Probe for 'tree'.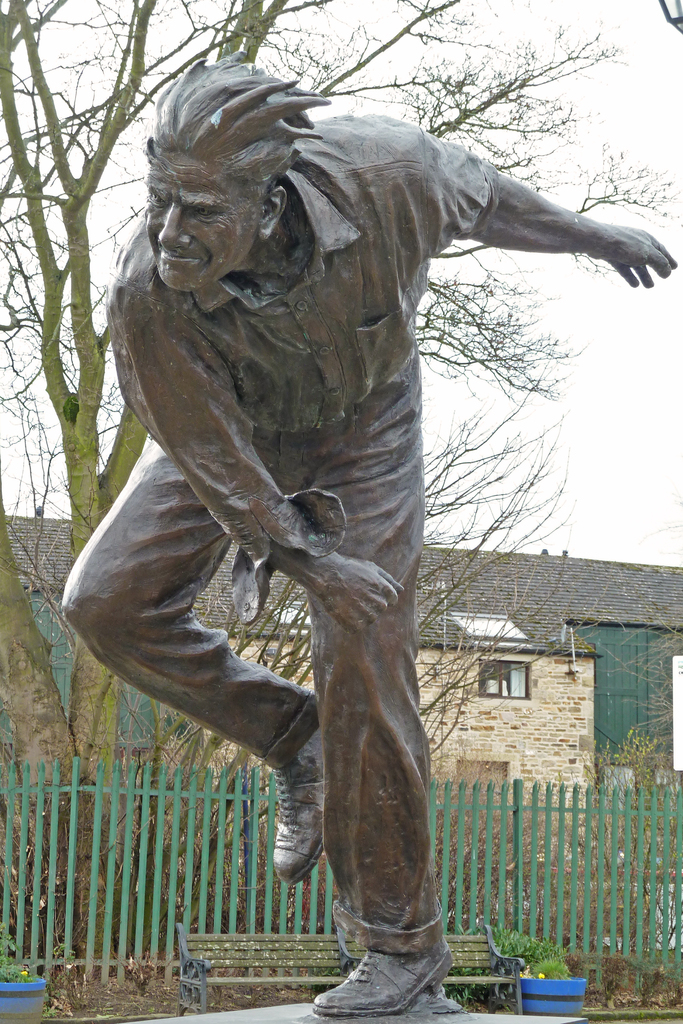
Probe result: (left=24, top=20, right=602, bottom=967).
